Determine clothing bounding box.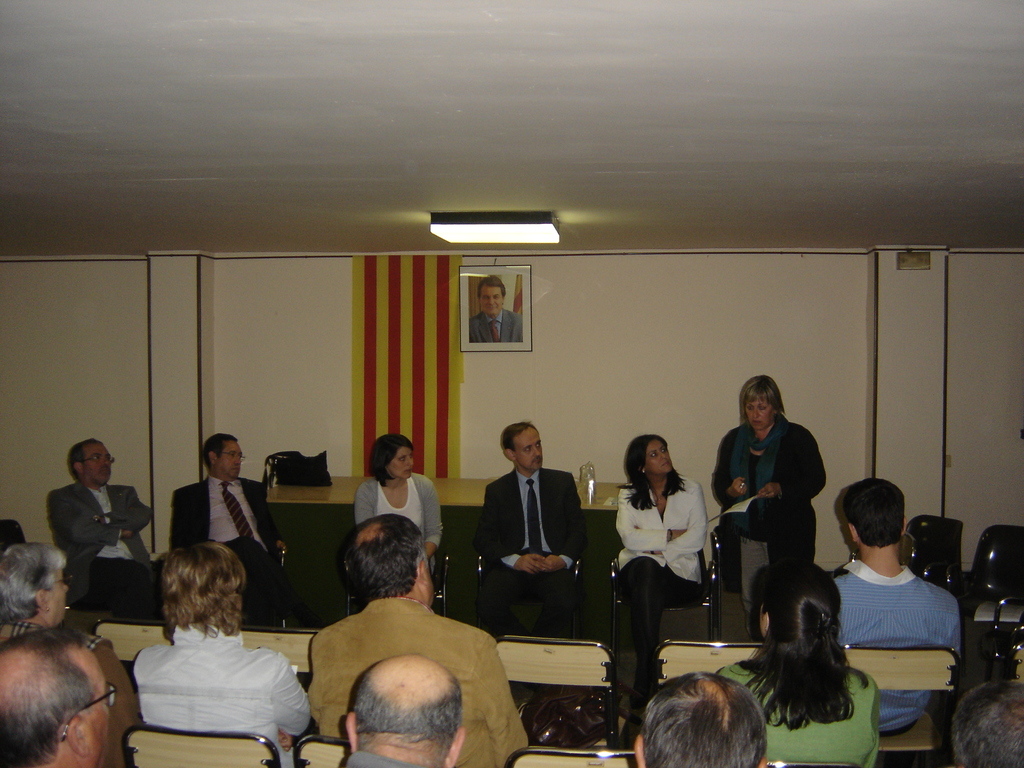
Determined: Rect(115, 628, 301, 750).
